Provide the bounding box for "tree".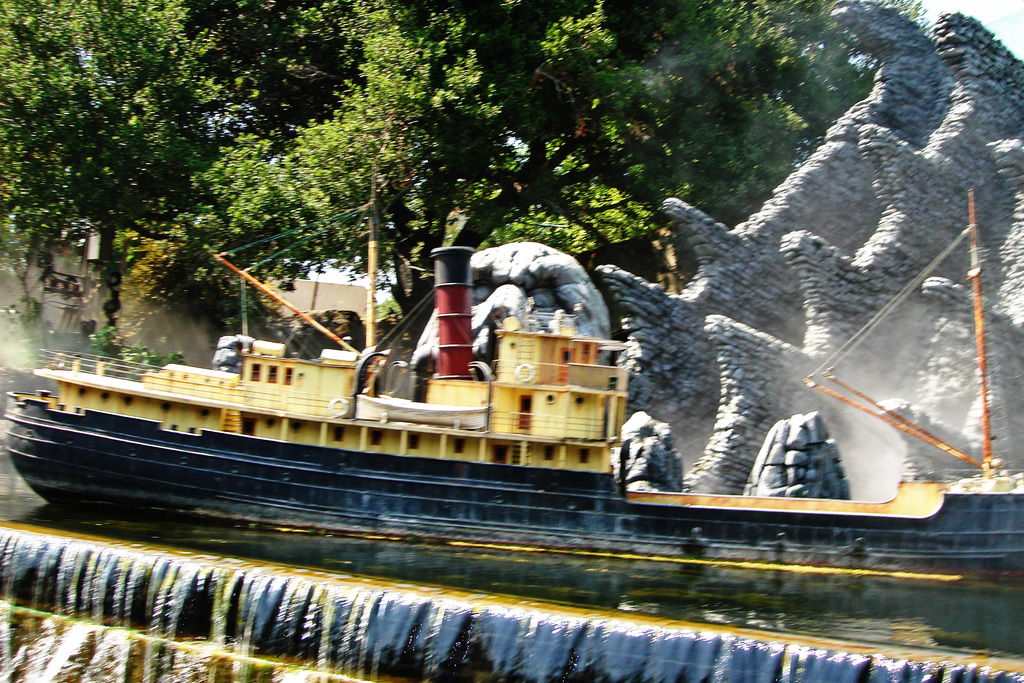
[160, 0, 304, 317].
